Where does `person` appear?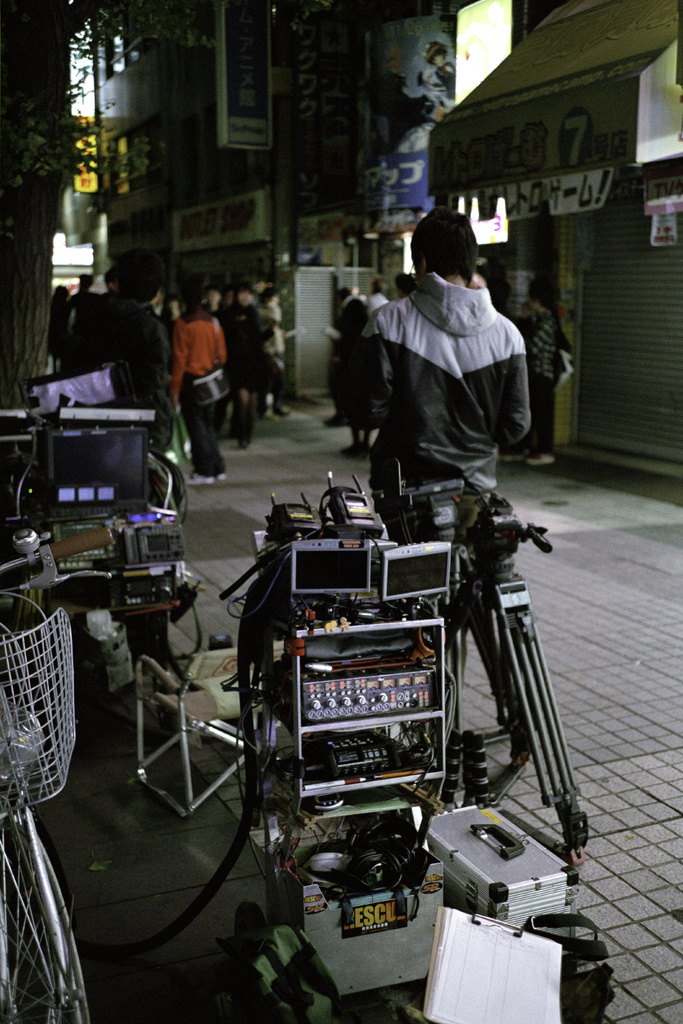
Appears at [x1=510, y1=298, x2=572, y2=458].
